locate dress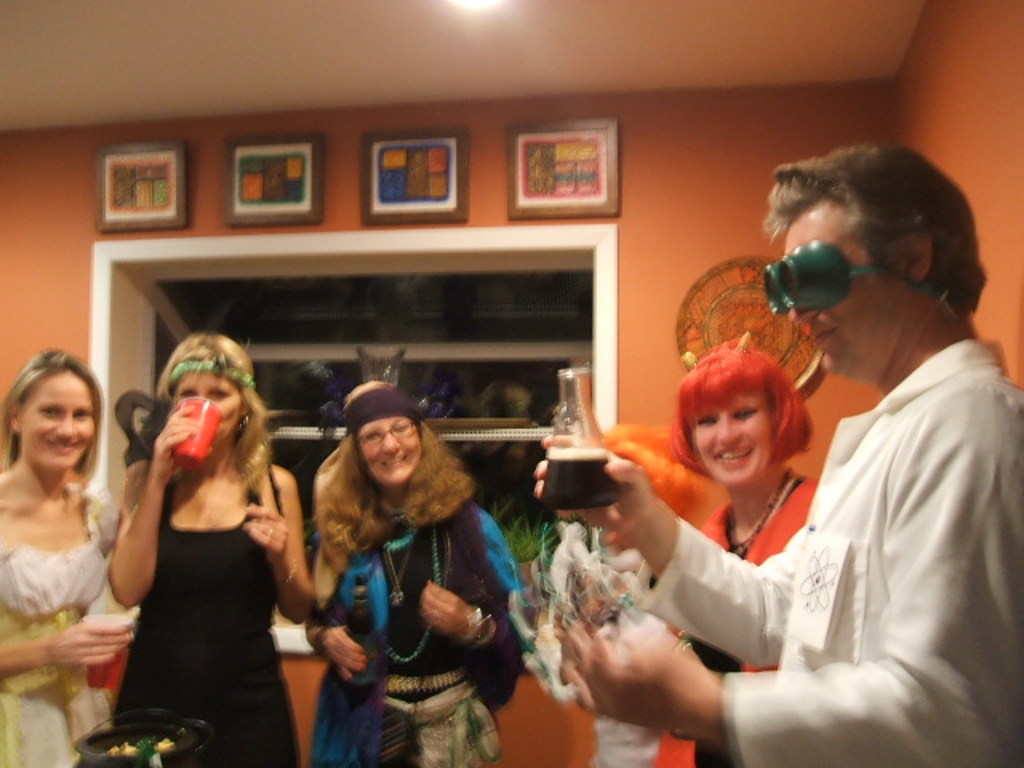
<bbox>309, 499, 520, 766</bbox>
